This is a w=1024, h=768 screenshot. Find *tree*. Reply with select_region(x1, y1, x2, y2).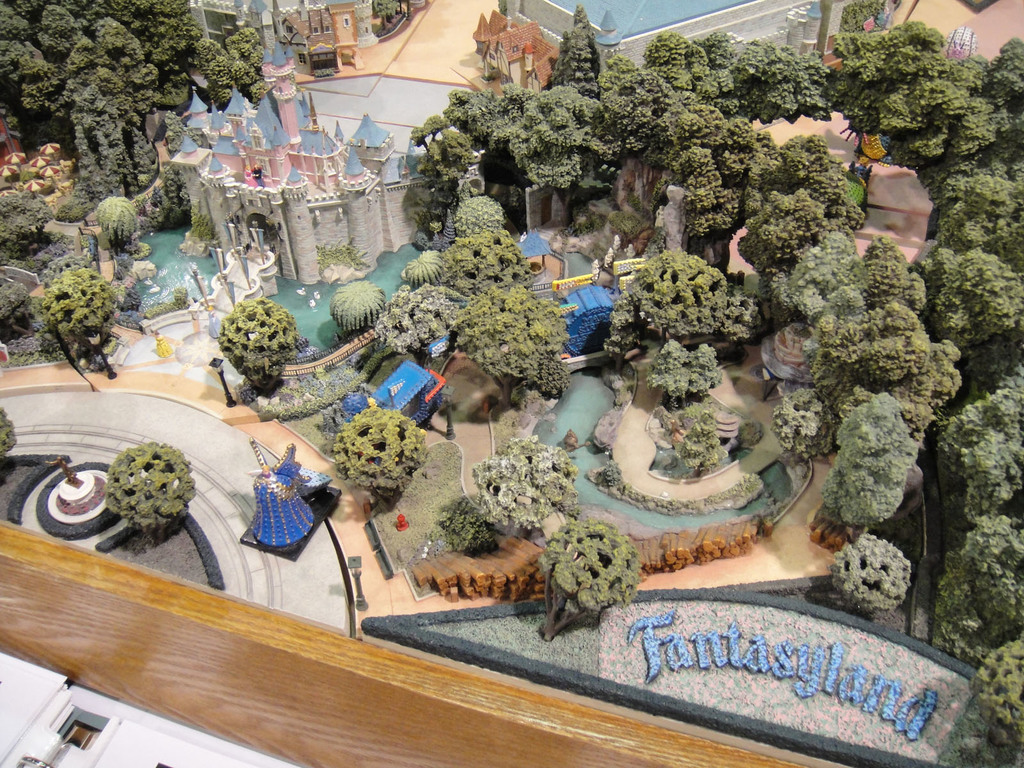
select_region(0, 0, 271, 221).
